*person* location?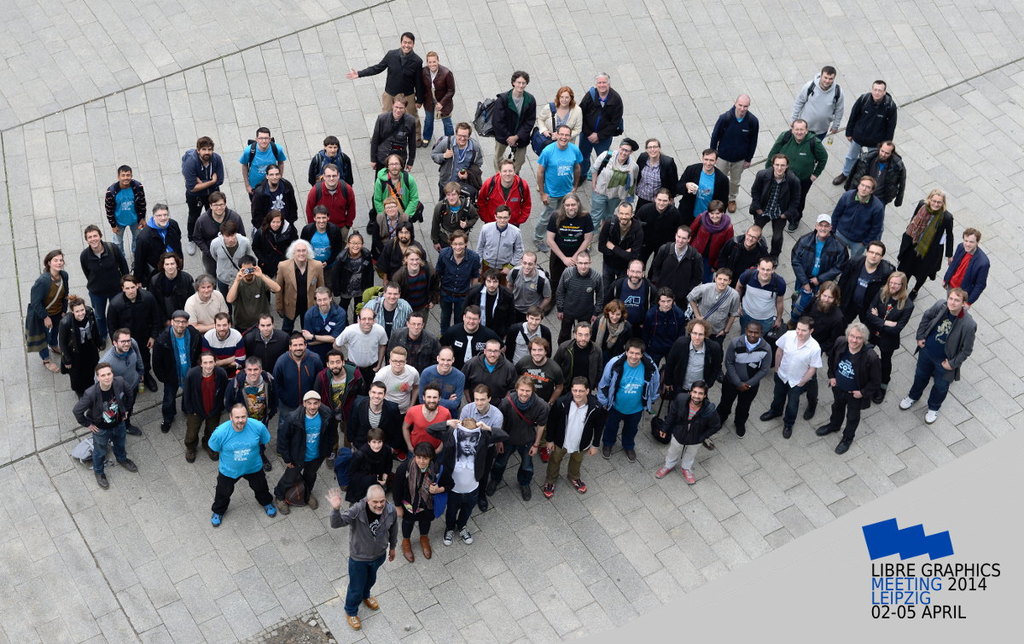
[x1=189, y1=189, x2=243, y2=264]
